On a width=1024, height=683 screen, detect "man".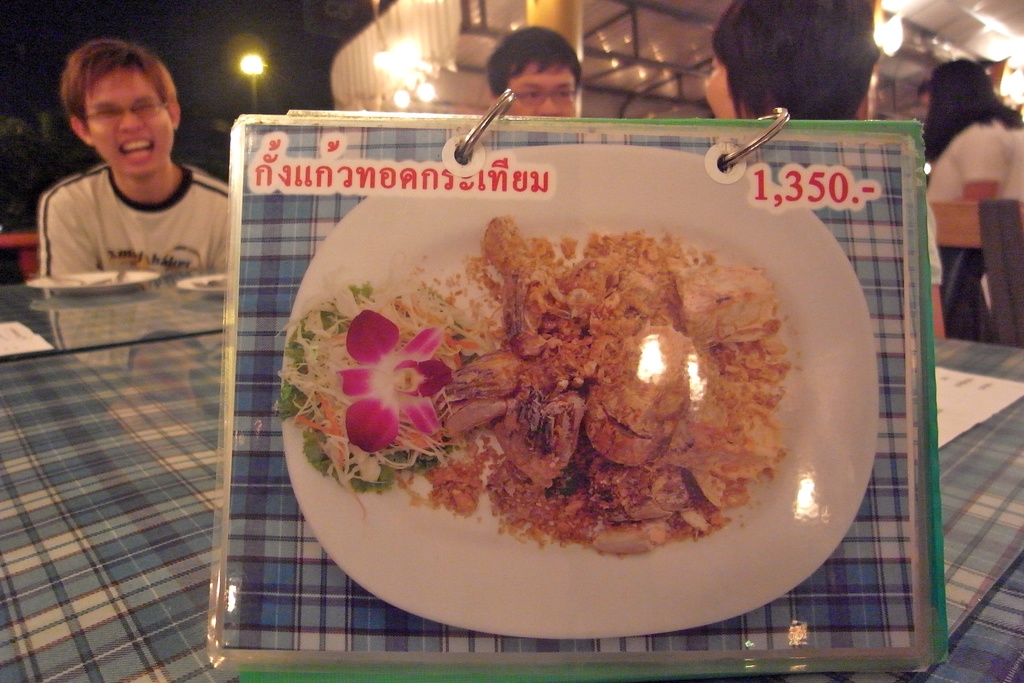
(479,22,586,121).
